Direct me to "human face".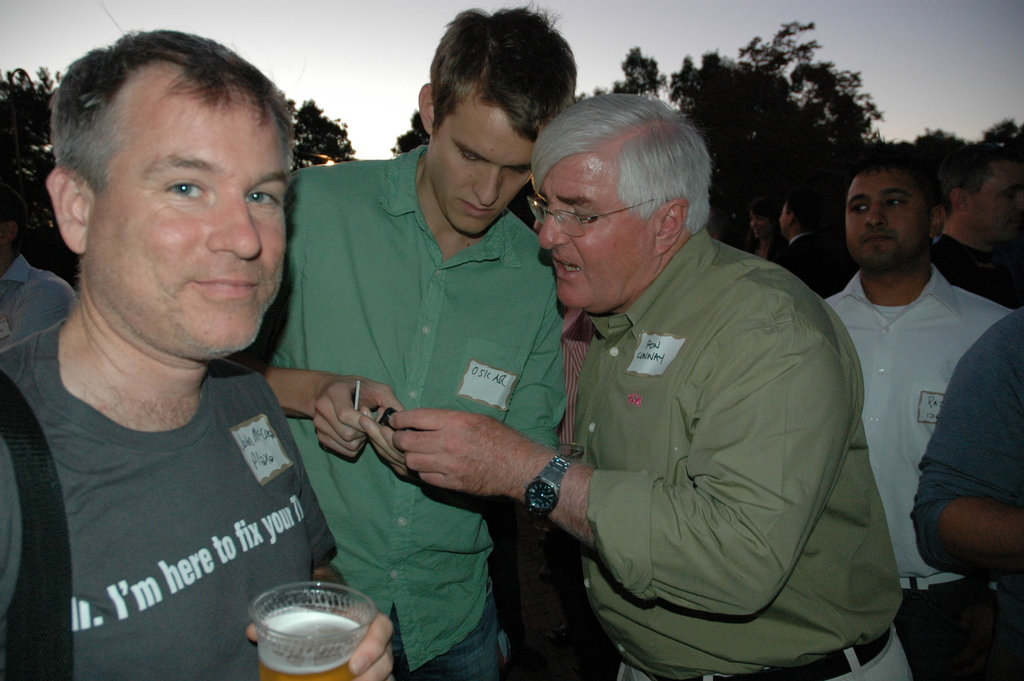
Direction: box=[543, 157, 657, 312].
